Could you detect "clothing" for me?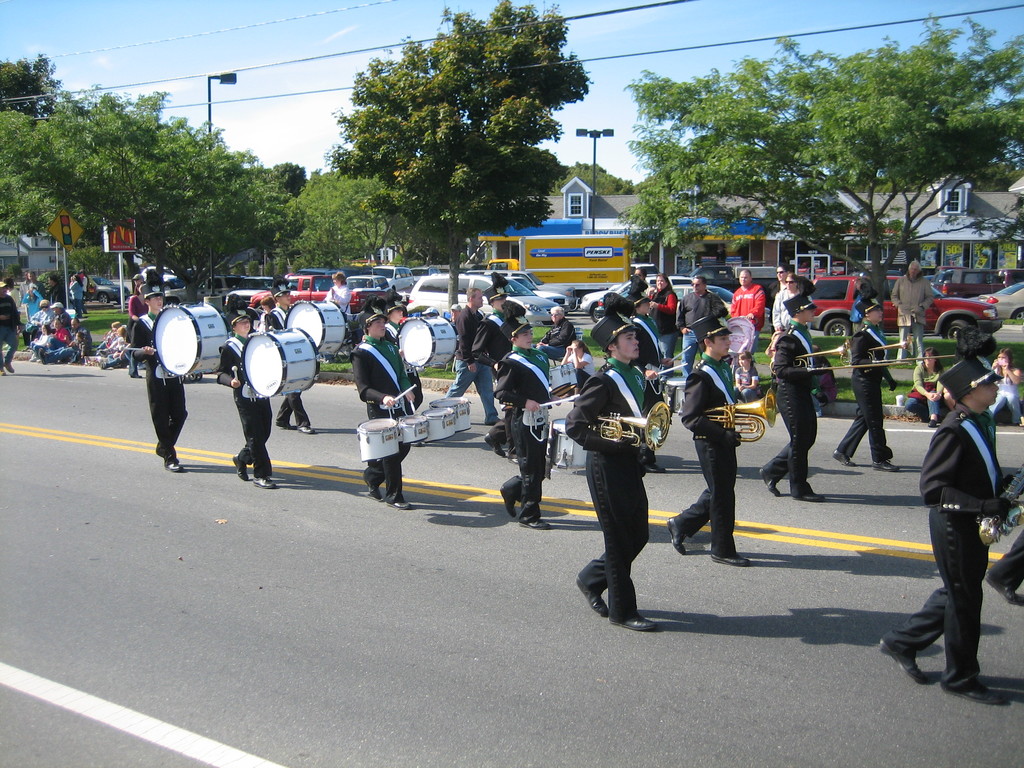
Detection result: locate(131, 308, 189, 467).
